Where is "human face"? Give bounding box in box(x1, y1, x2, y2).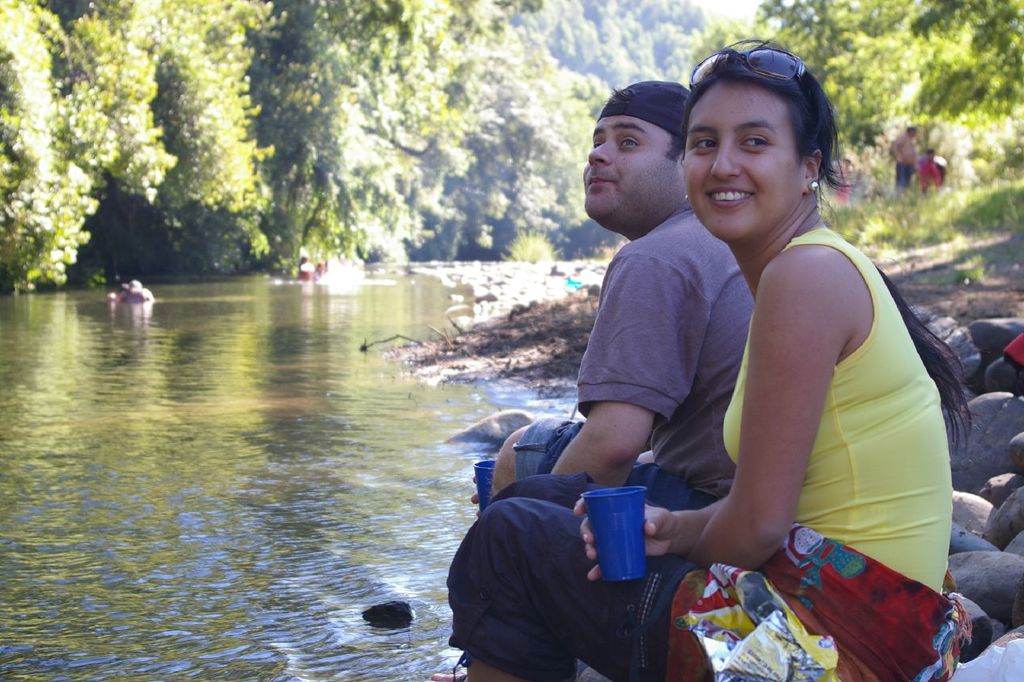
box(578, 113, 684, 228).
